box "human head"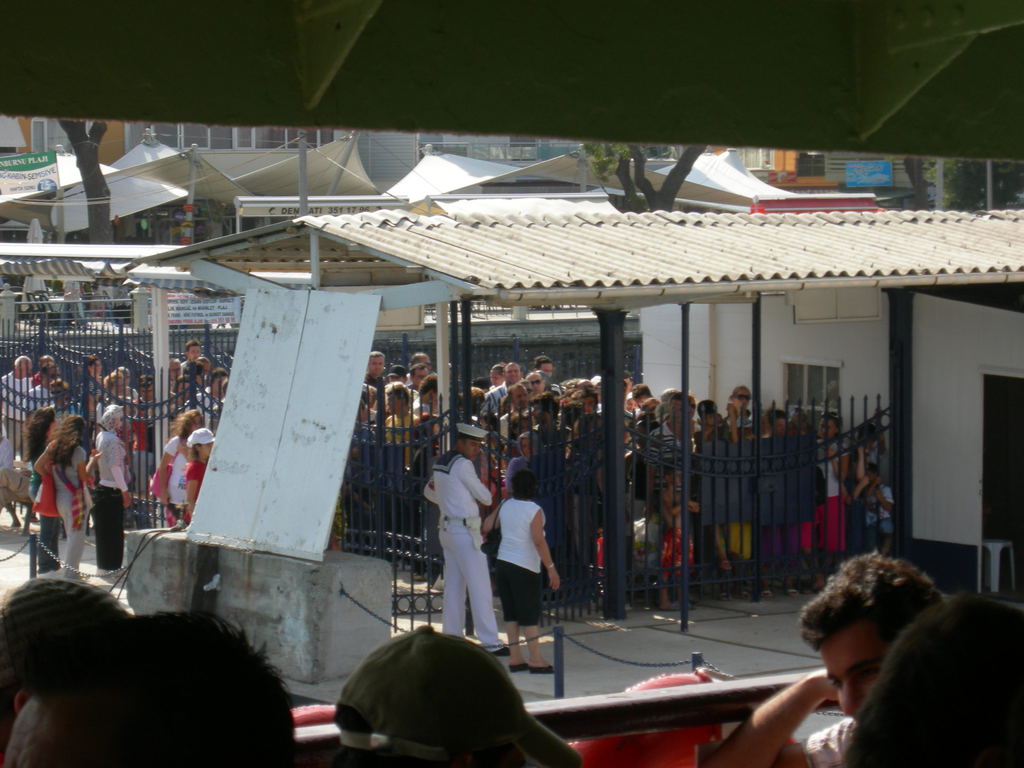
371, 351, 385, 376
